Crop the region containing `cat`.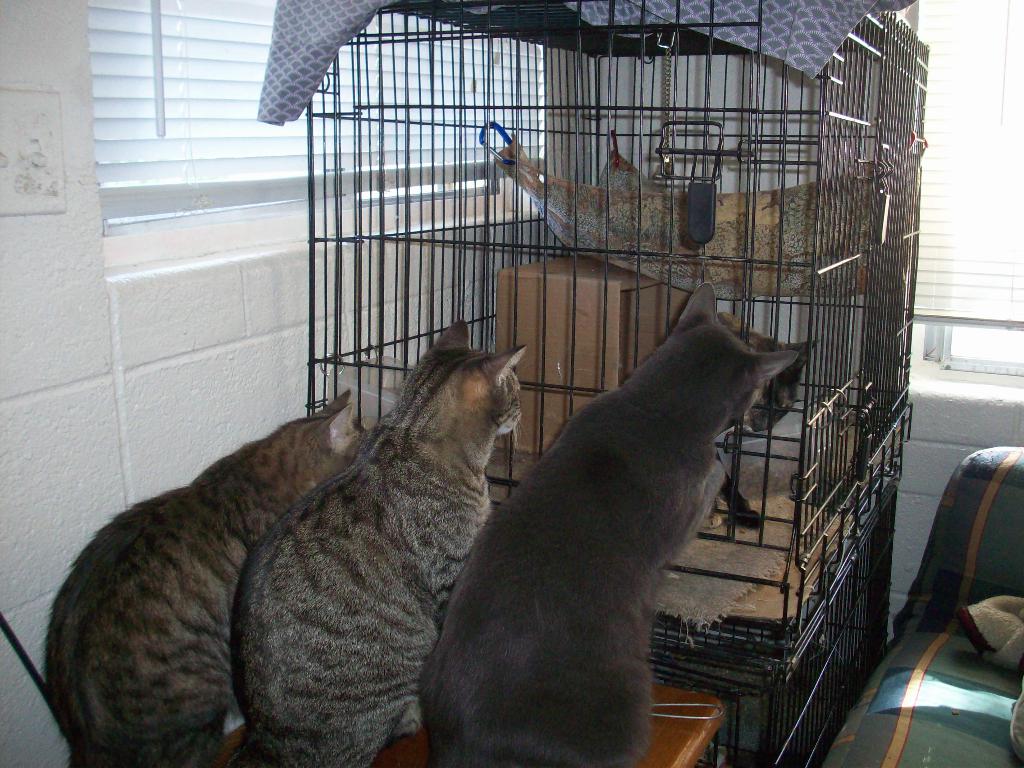
Crop region: BBox(422, 282, 794, 767).
